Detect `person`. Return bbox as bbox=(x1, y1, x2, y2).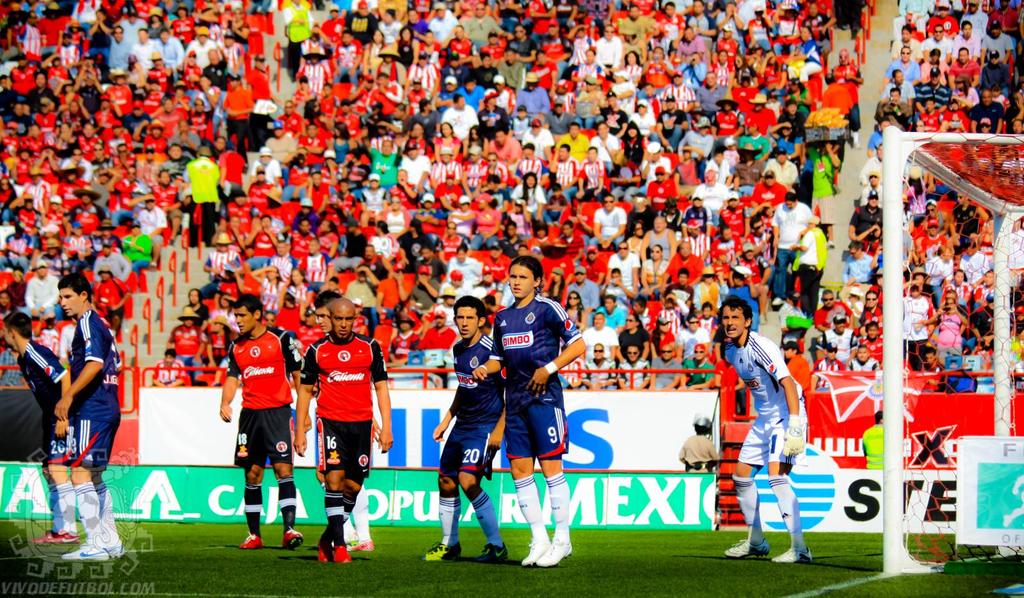
bbox=(307, 289, 385, 549).
